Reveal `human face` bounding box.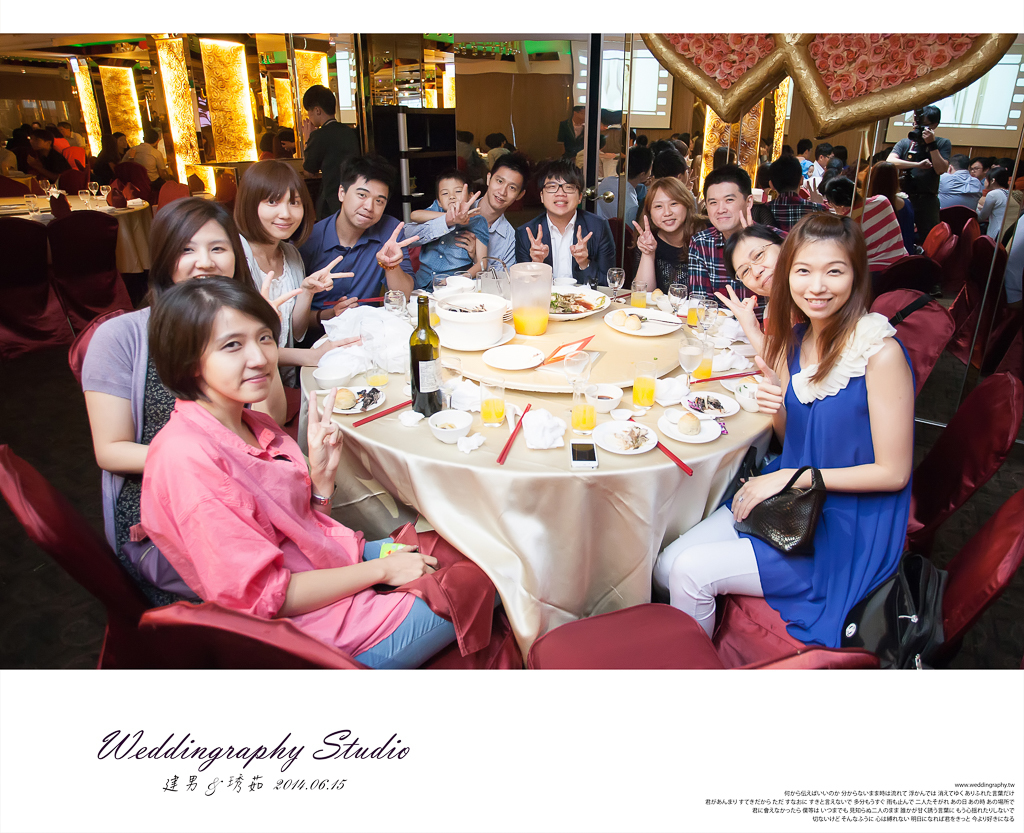
Revealed: 704,185,743,227.
